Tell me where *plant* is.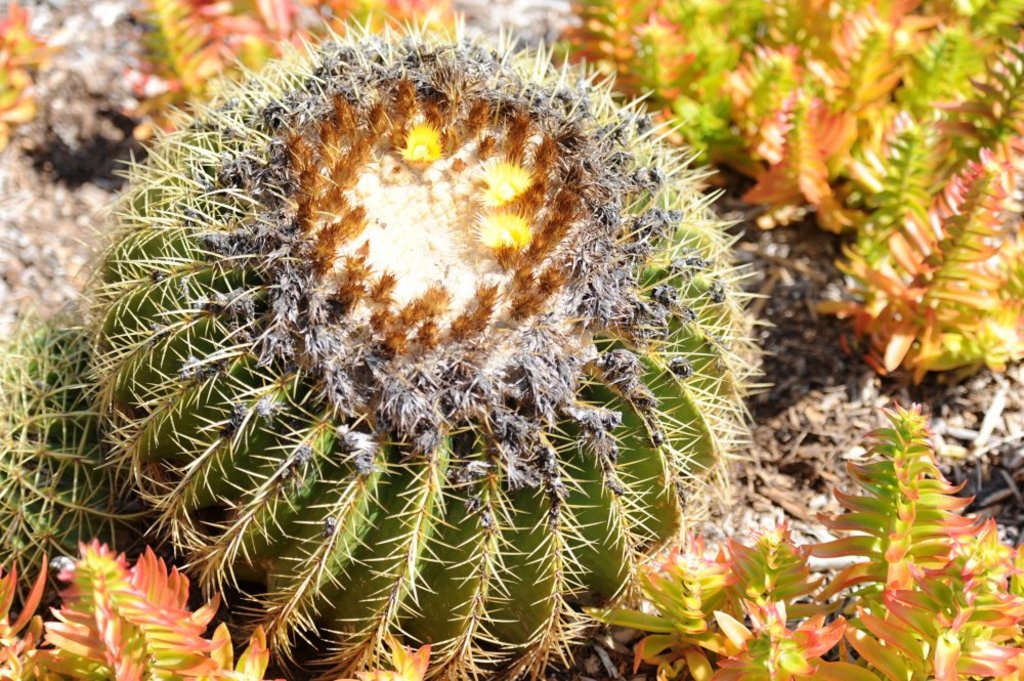
*plant* is at <box>0,281,131,567</box>.
